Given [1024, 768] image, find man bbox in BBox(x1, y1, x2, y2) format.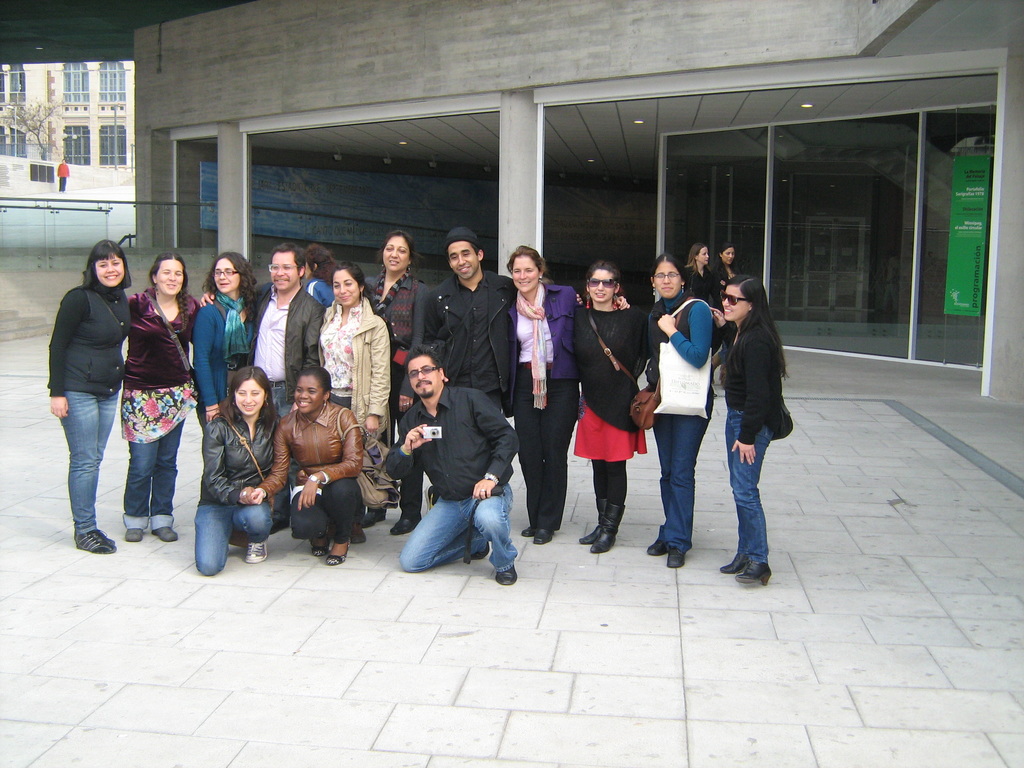
BBox(428, 227, 517, 421).
